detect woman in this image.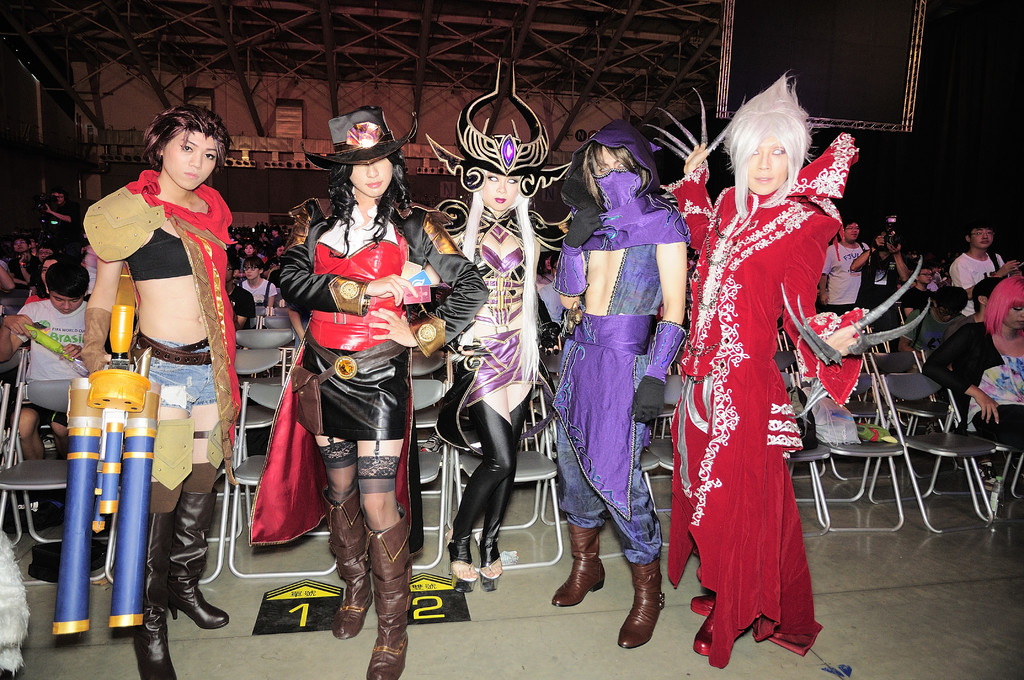
Detection: bbox=(933, 251, 1023, 545).
